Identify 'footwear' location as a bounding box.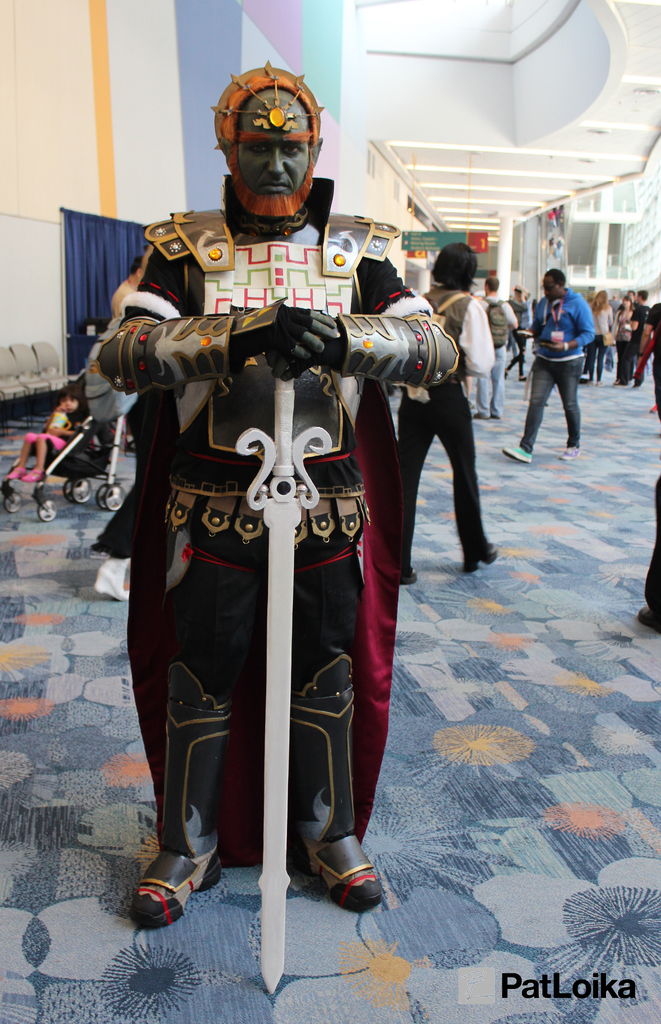
bbox=(295, 841, 379, 915).
